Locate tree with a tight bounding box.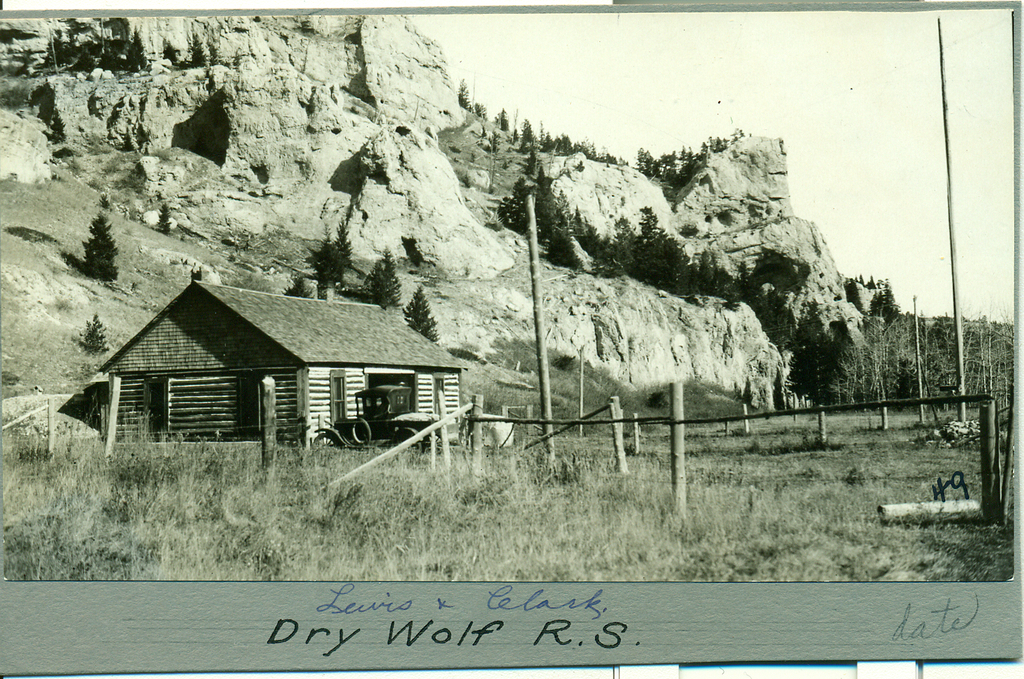
<region>973, 314, 1012, 396</region>.
